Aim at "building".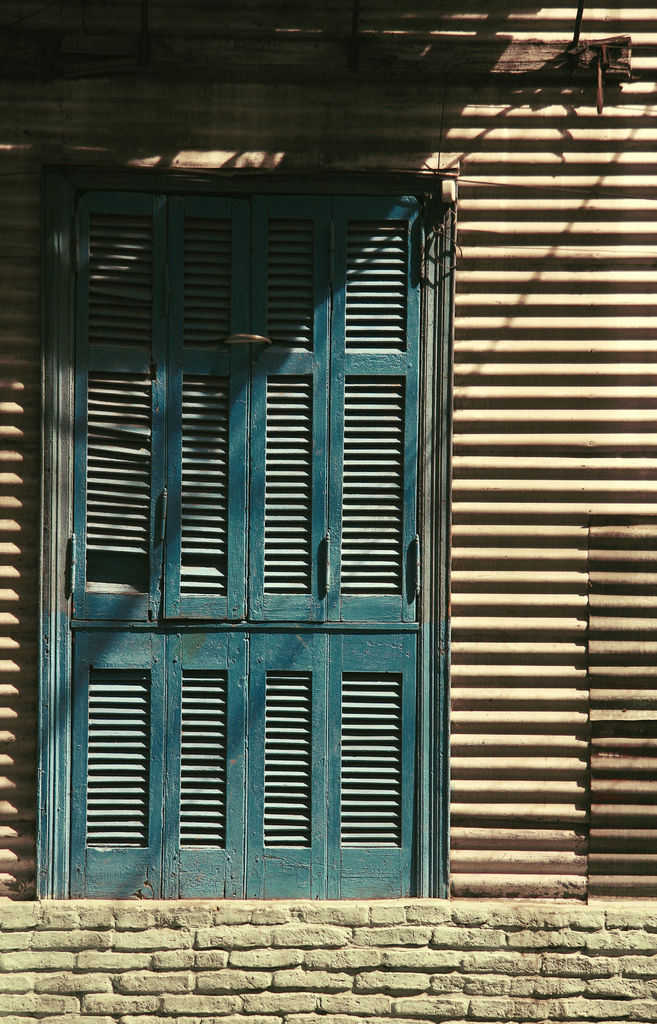
Aimed at x1=0 y1=1 x2=656 y2=1023.
